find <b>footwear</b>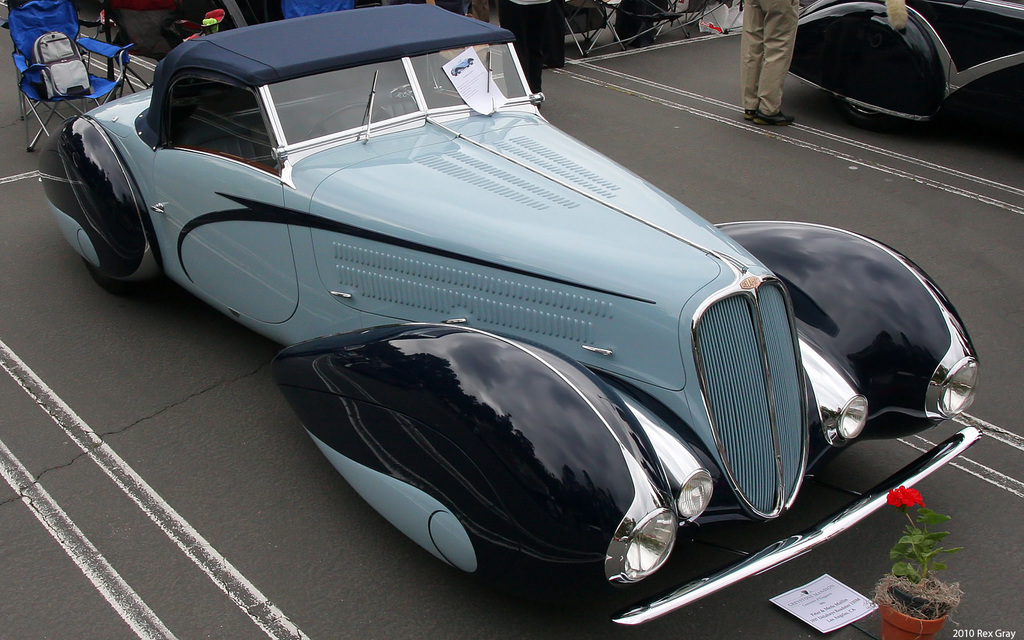
(left=742, top=113, right=756, bottom=122)
